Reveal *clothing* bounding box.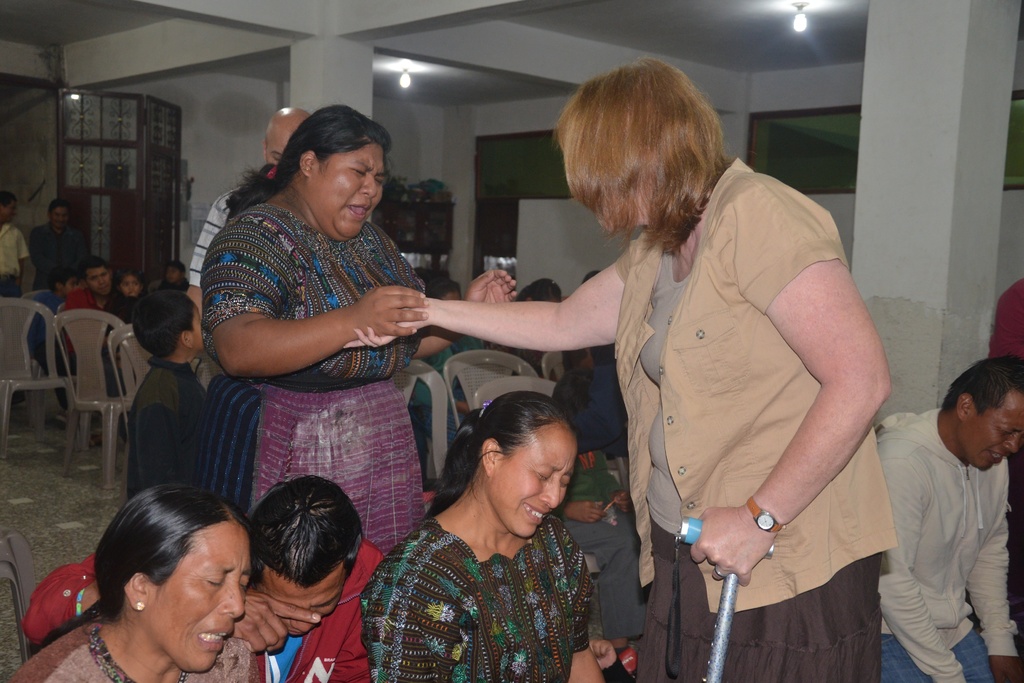
Revealed: bbox=(551, 443, 647, 643).
